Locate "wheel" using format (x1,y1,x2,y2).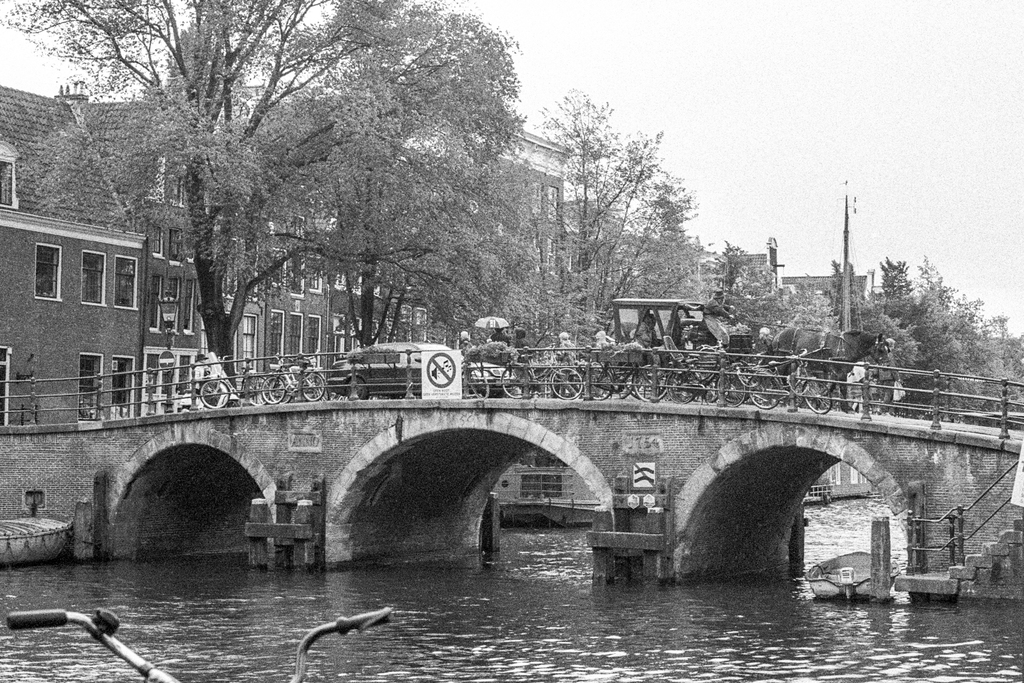
(746,371,783,412).
